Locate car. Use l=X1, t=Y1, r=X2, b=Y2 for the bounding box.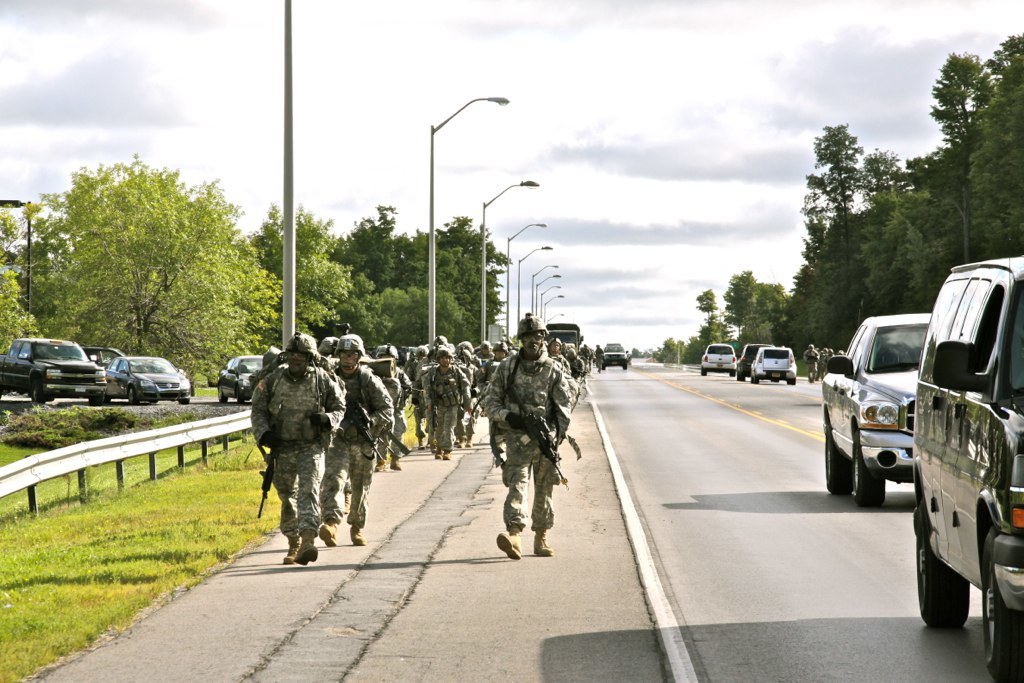
l=829, t=321, r=946, b=530.
